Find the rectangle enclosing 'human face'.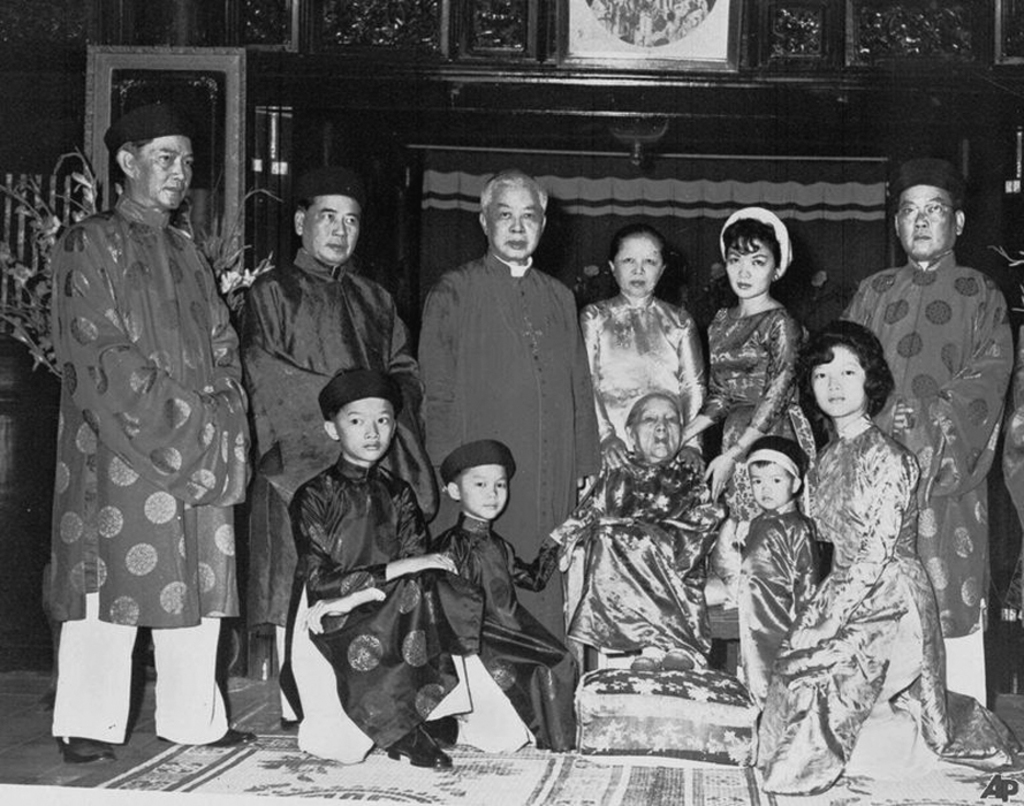
left=634, top=391, right=680, bottom=458.
